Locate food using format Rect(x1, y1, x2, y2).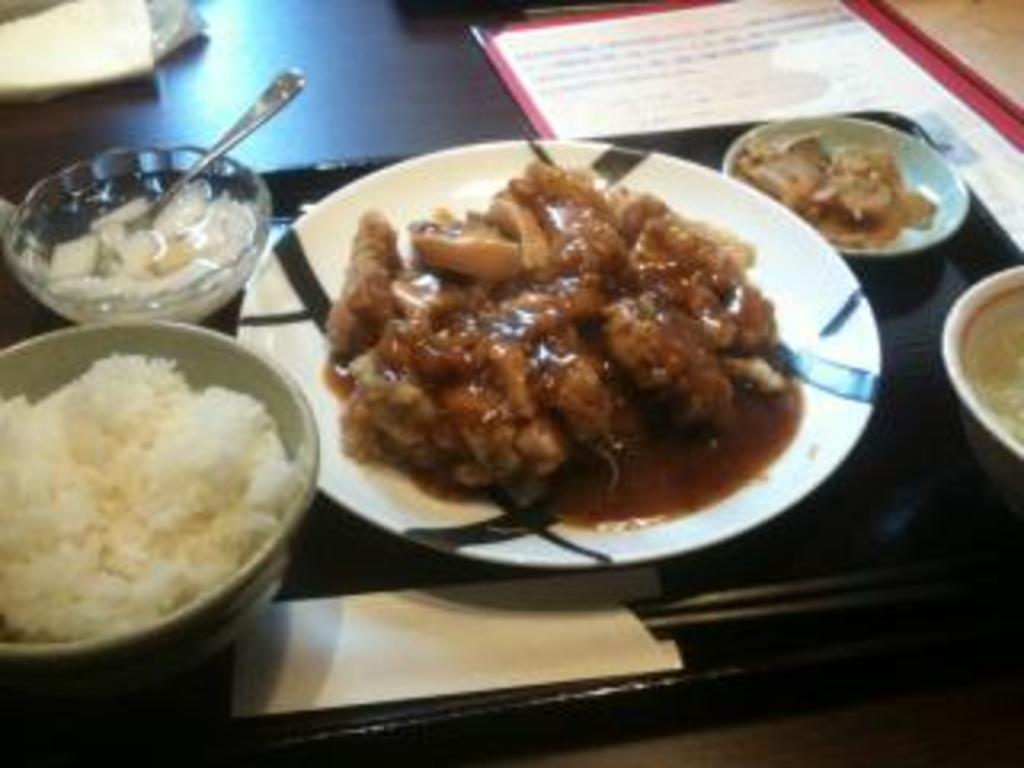
Rect(317, 147, 816, 538).
